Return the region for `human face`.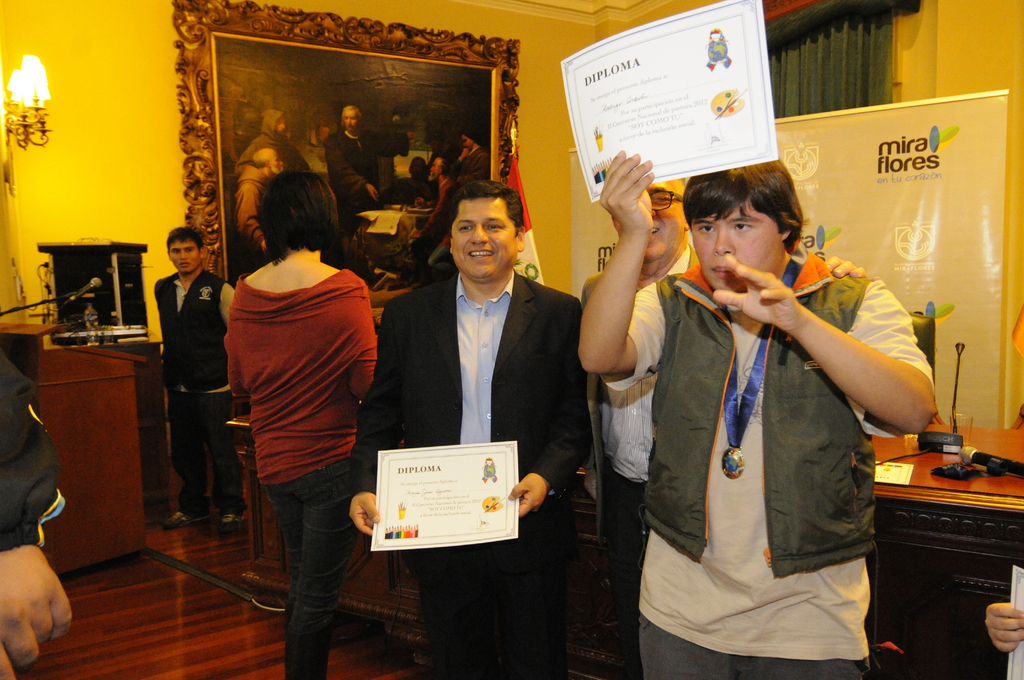
l=344, t=106, r=358, b=131.
